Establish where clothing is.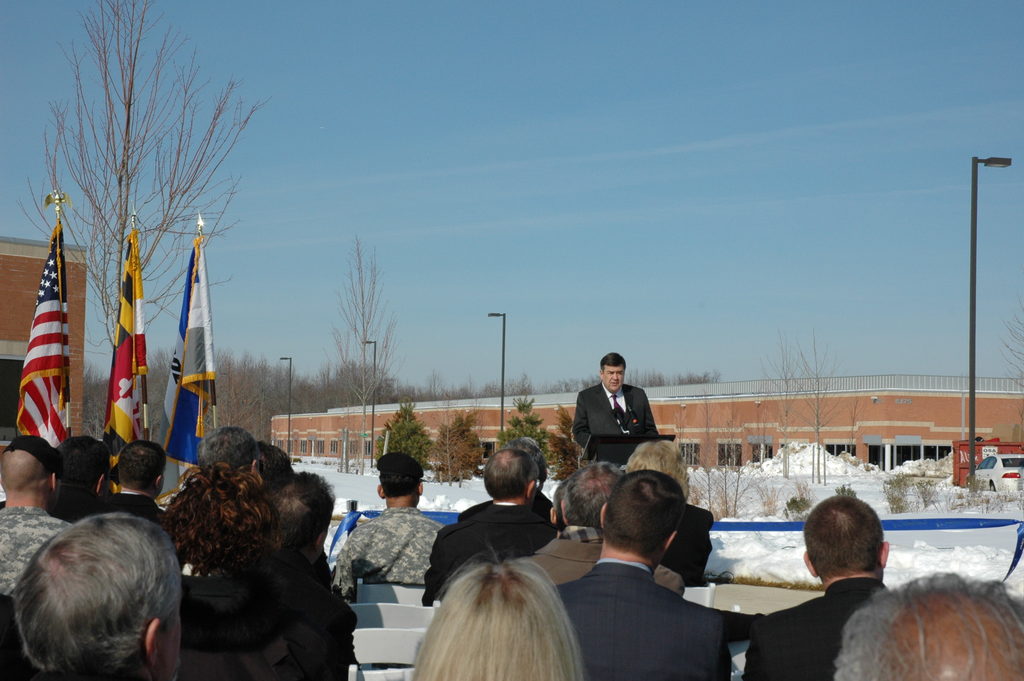
Established at box=[741, 573, 893, 680].
